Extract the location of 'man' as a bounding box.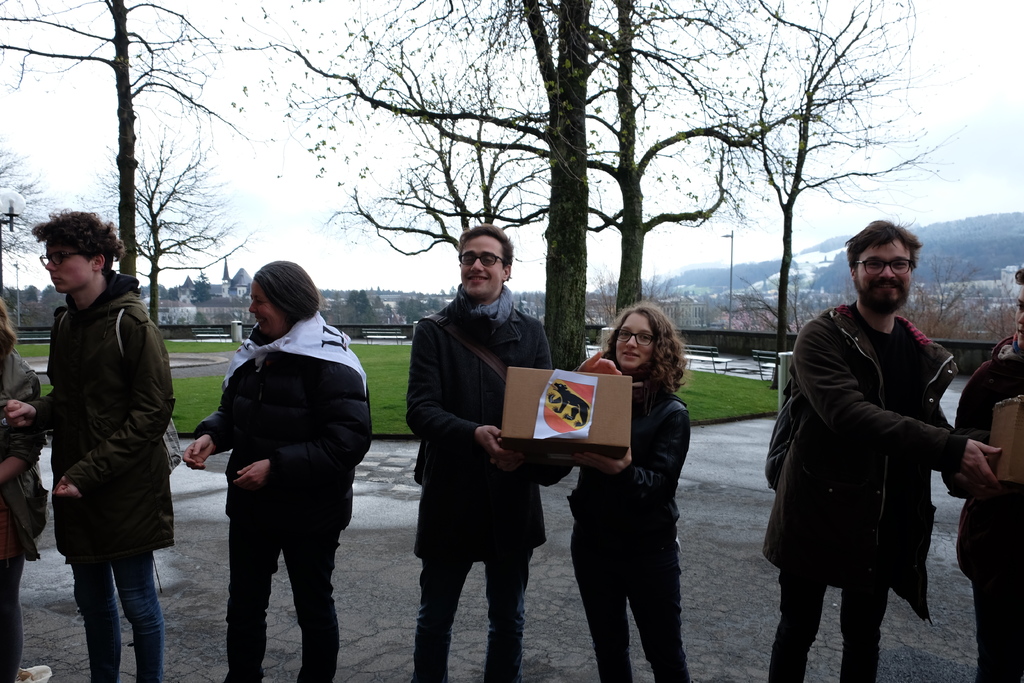
<box>954,263,1023,682</box>.
